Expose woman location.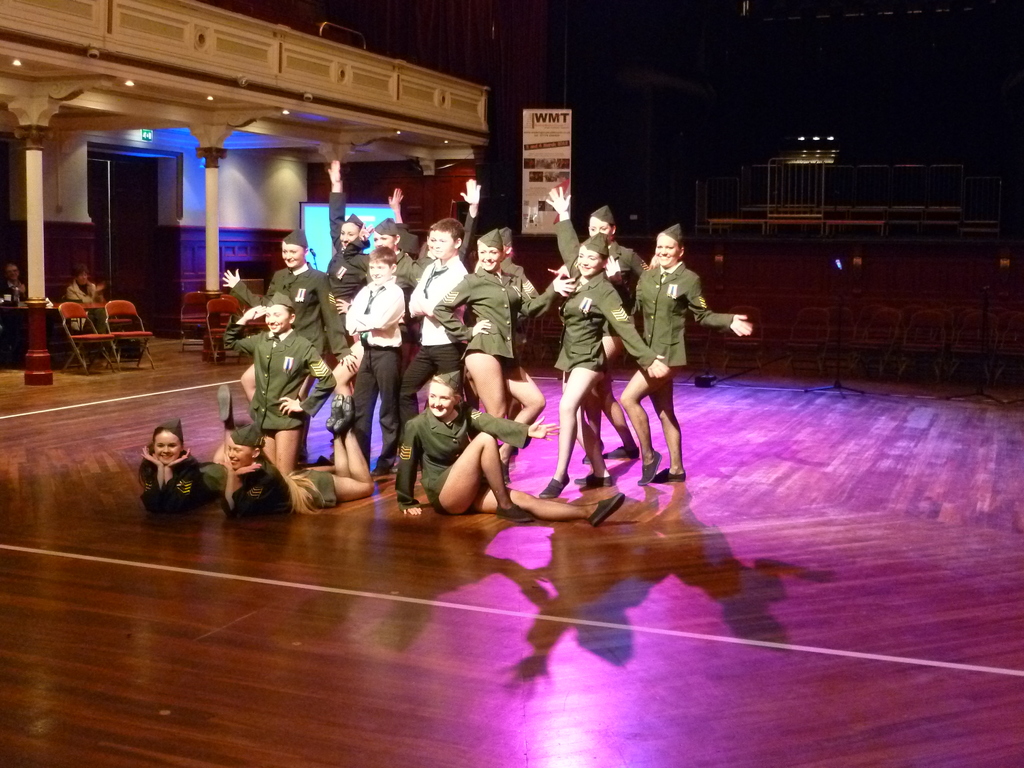
Exposed at (223,291,341,479).
